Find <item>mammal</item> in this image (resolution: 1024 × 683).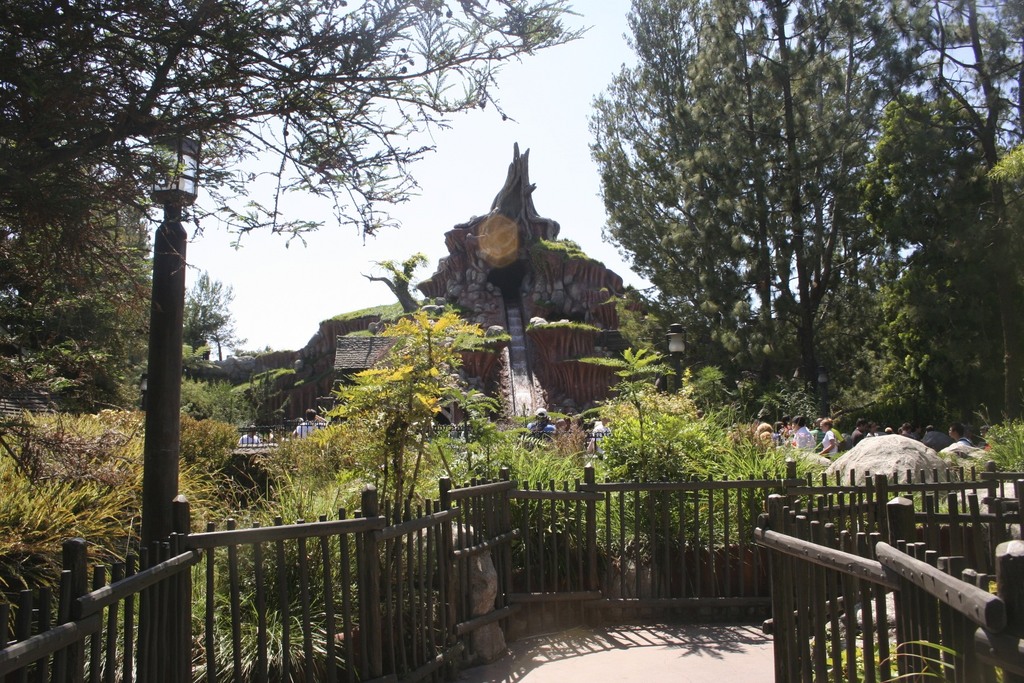
select_region(980, 424, 998, 451).
